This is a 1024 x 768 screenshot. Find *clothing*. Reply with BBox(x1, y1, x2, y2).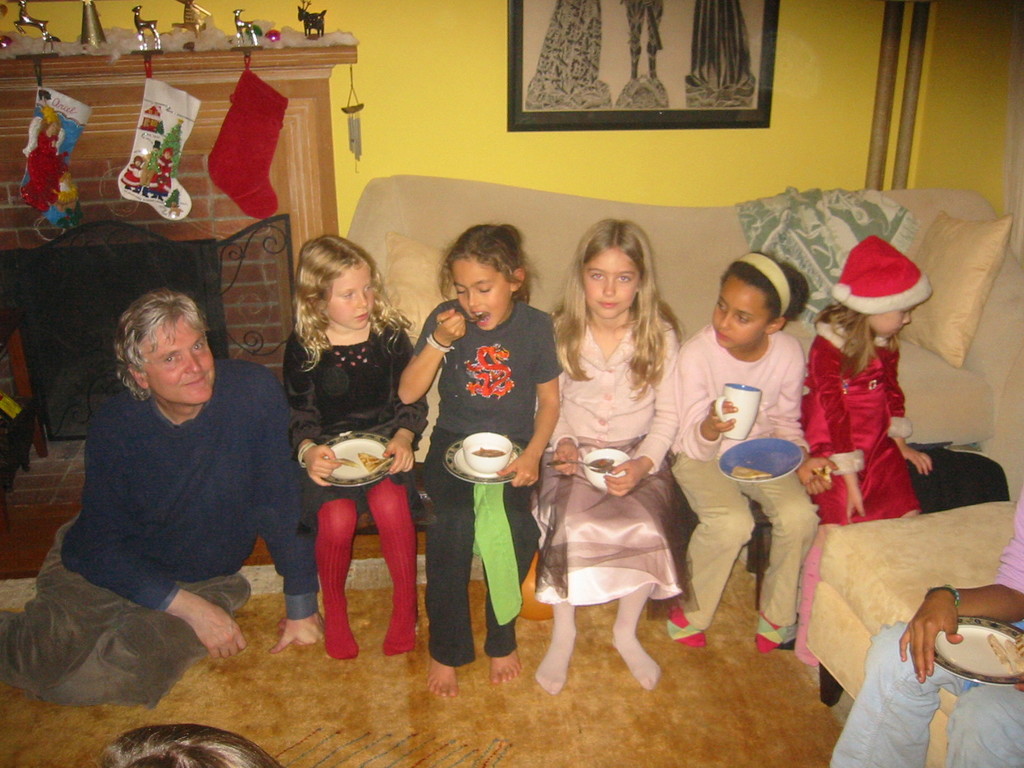
BBox(0, 352, 319, 707).
